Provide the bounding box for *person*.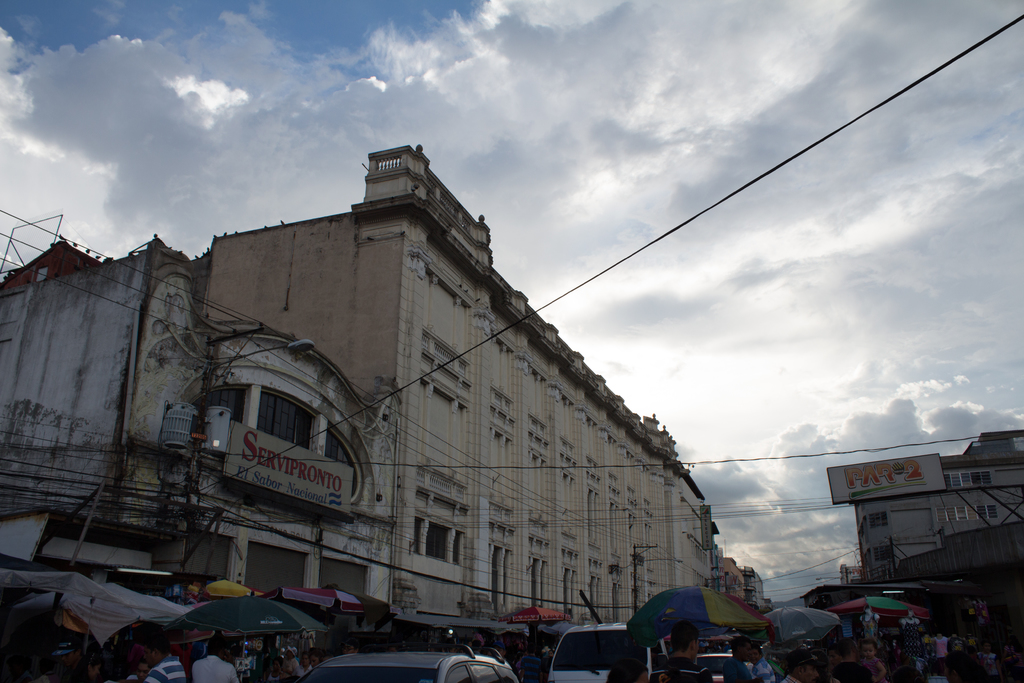
locate(806, 649, 842, 682).
